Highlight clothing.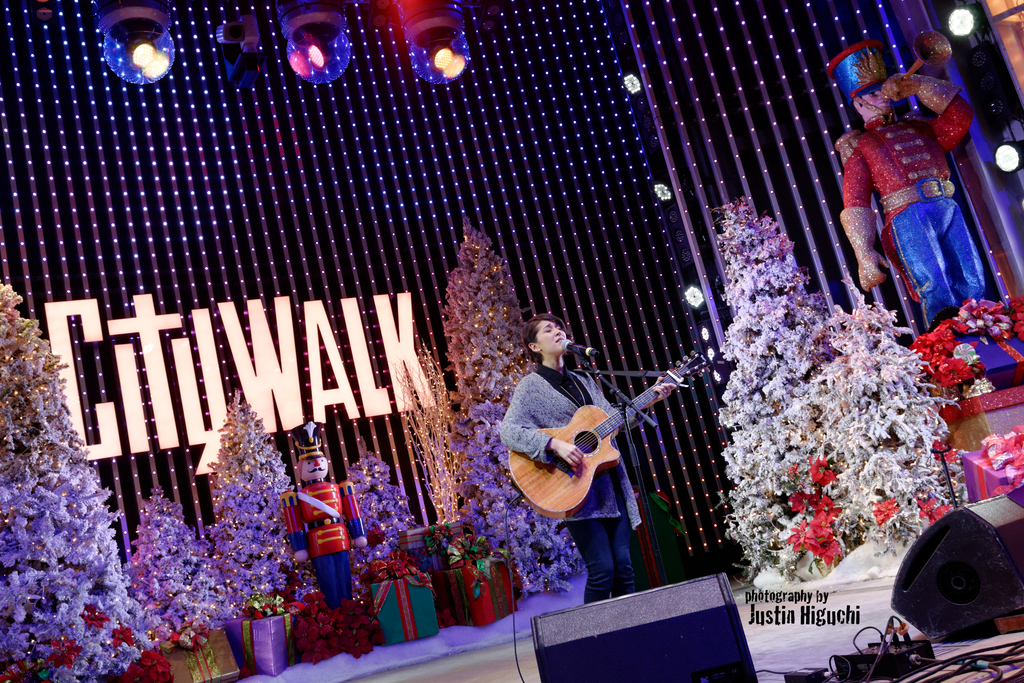
Highlighted region: 832, 63, 992, 334.
